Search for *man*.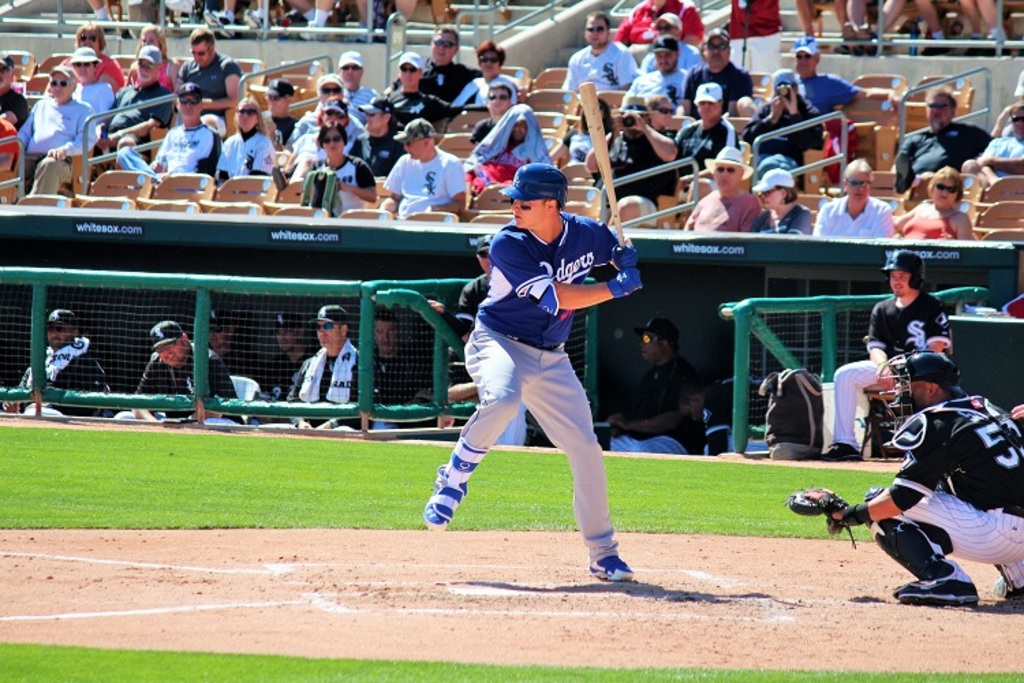
Found at {"x1": 593, "y1": 320, "x2": 705, "y2": 460}.
